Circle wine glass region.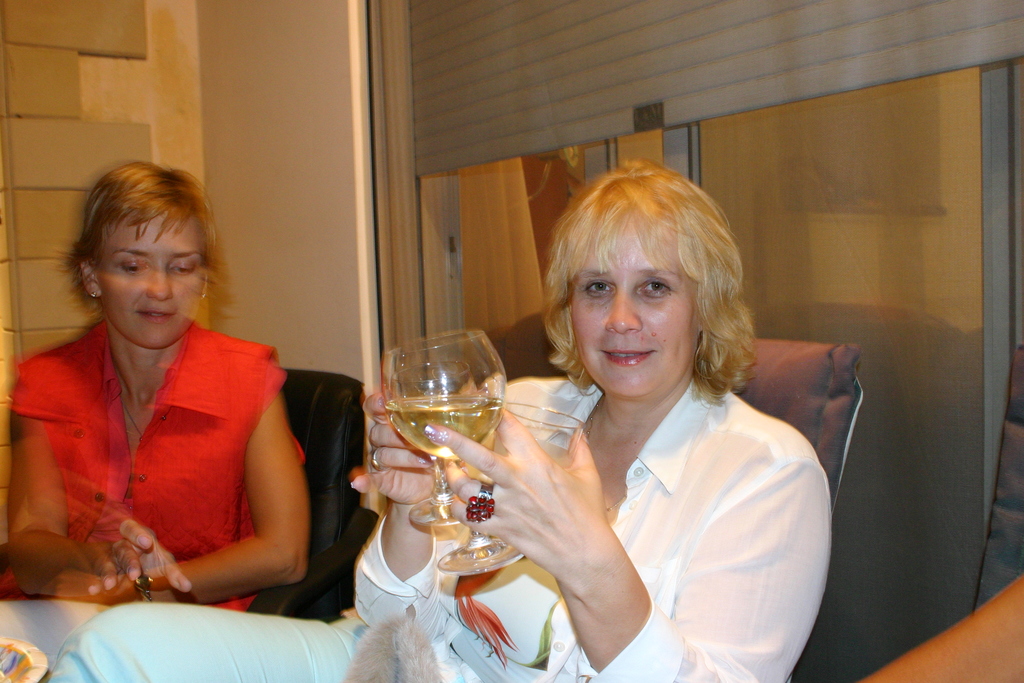
Region: left=382, top=330, right=522, bottom=577.
